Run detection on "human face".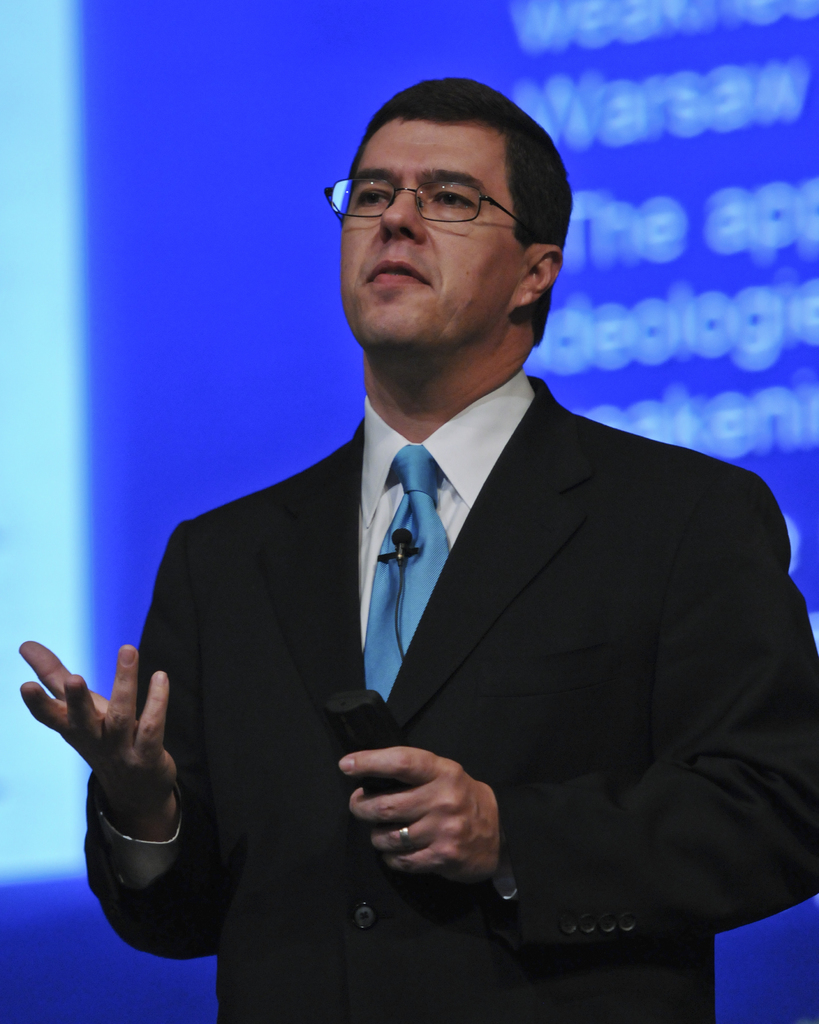
Result: [340, 116, 530, 348].
